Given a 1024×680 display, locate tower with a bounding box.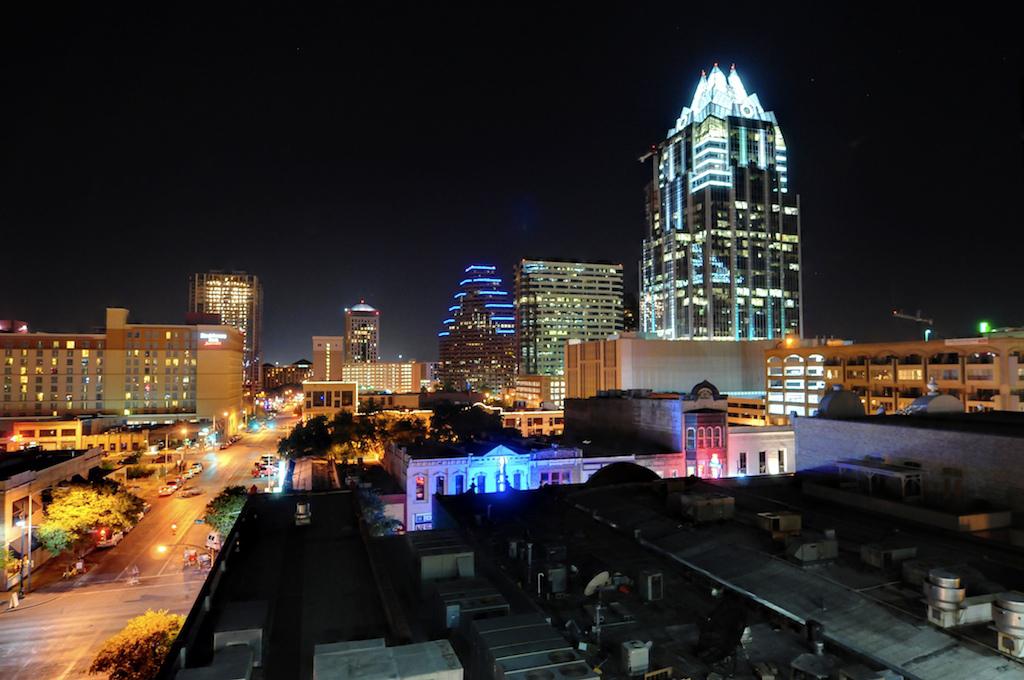
Located: x1=639, y1=63, x2=802, y2=340.
